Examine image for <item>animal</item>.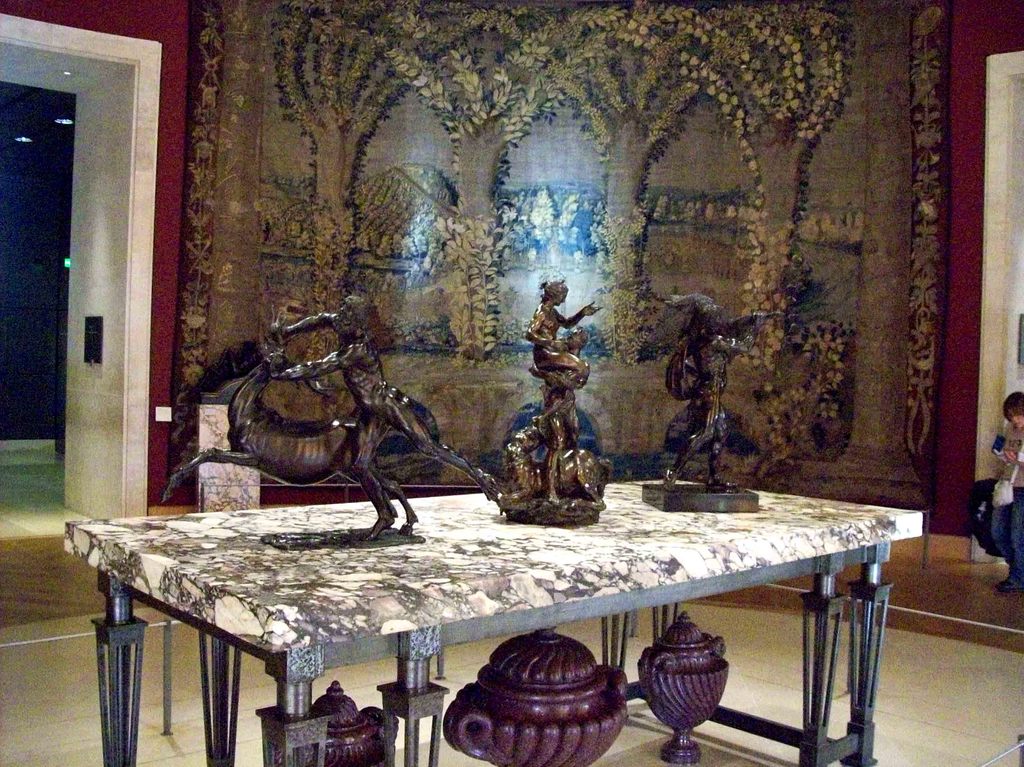
Examination result: (158,303,419,540).
